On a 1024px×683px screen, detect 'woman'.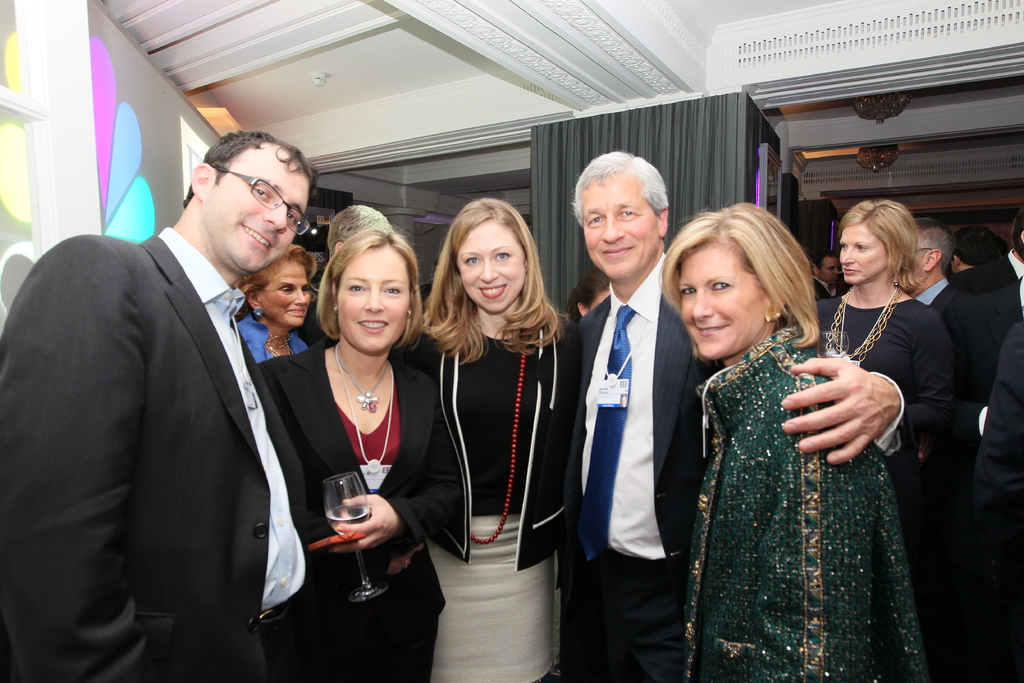
bbox=[659, 201, 926, 682].
